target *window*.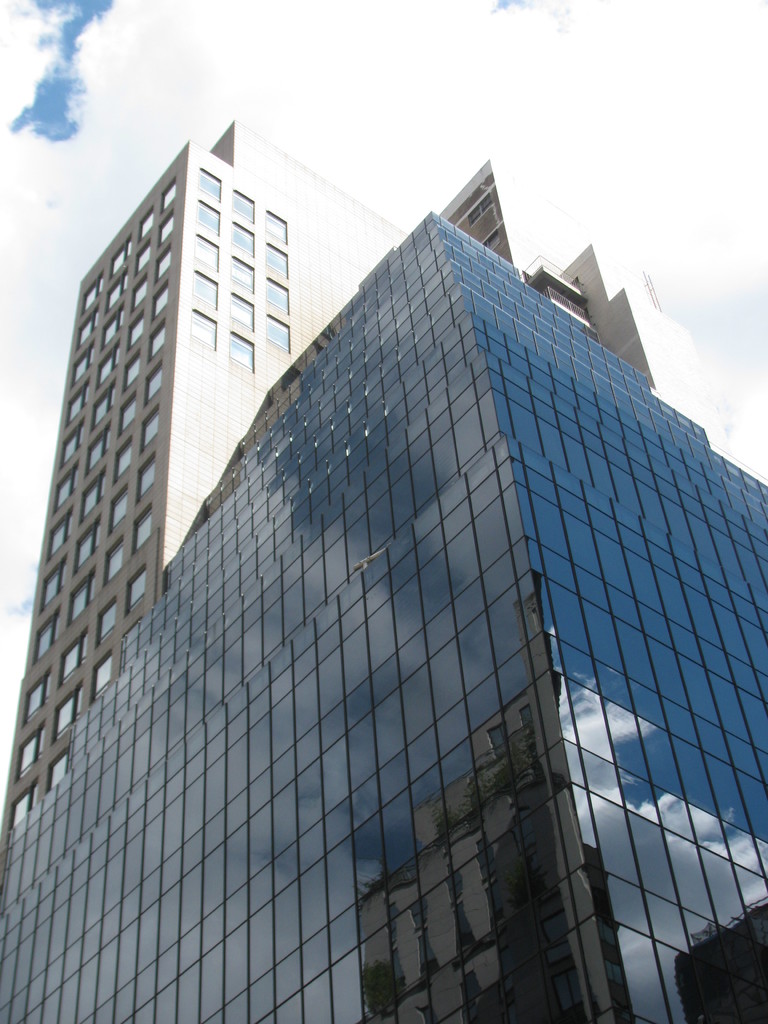
Target region: 61:381:90:423.
